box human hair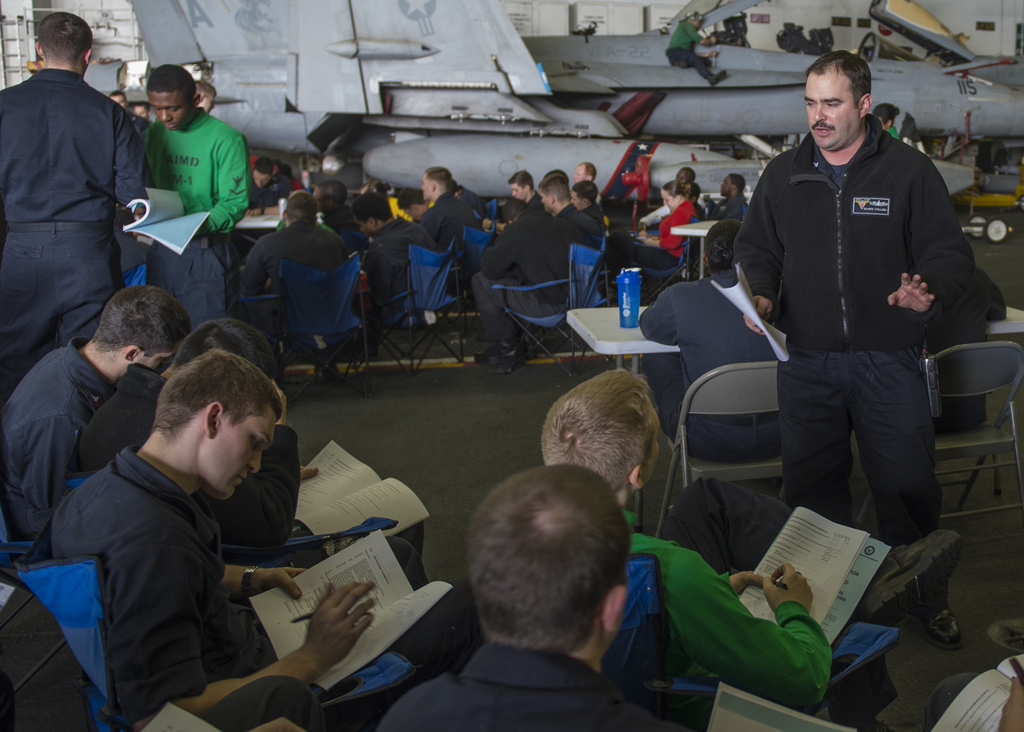
pyautogui.locateOnScreen(871, 103, 901, 127)
